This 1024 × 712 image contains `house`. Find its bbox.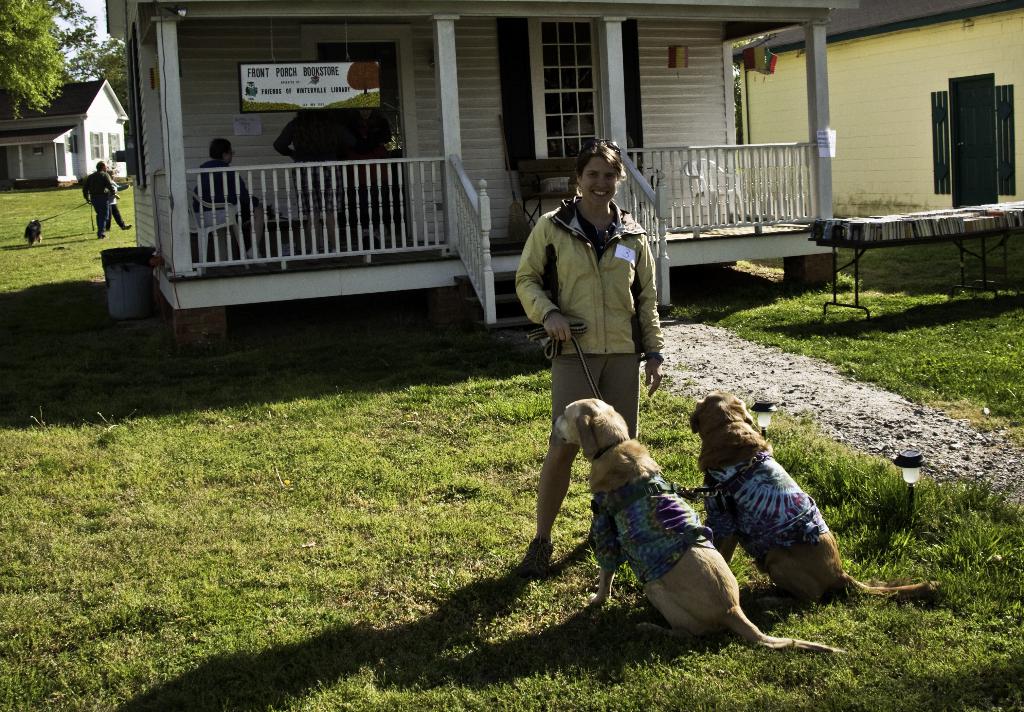
729/0/1023/230.
